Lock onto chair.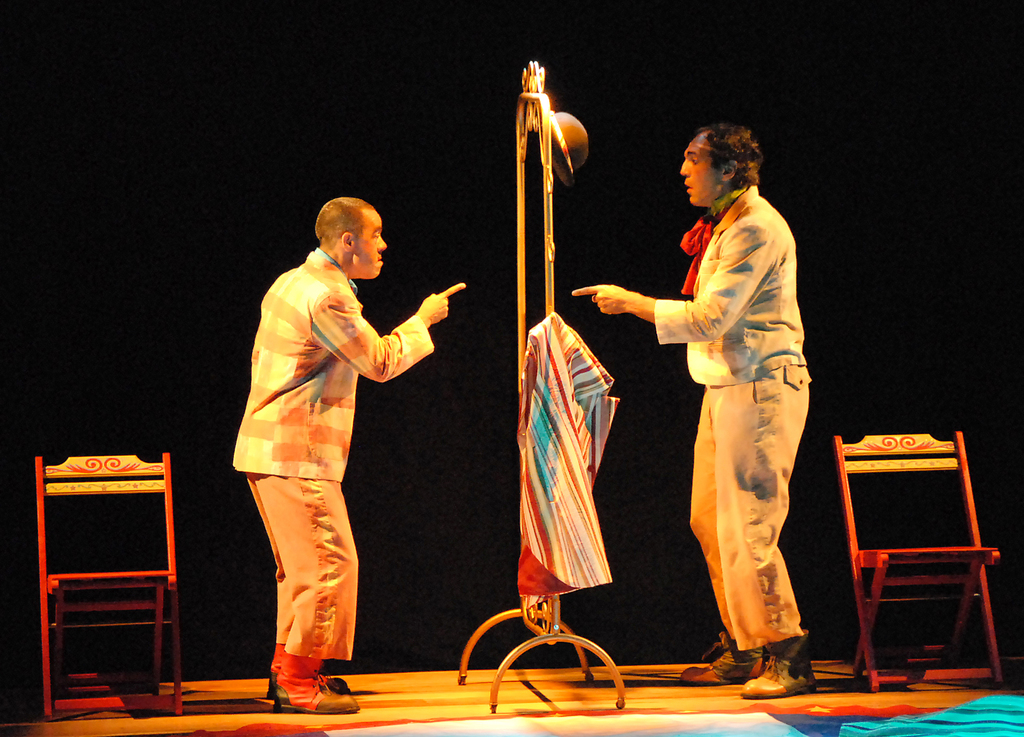
Locked: 36, 452, 186, 718.
